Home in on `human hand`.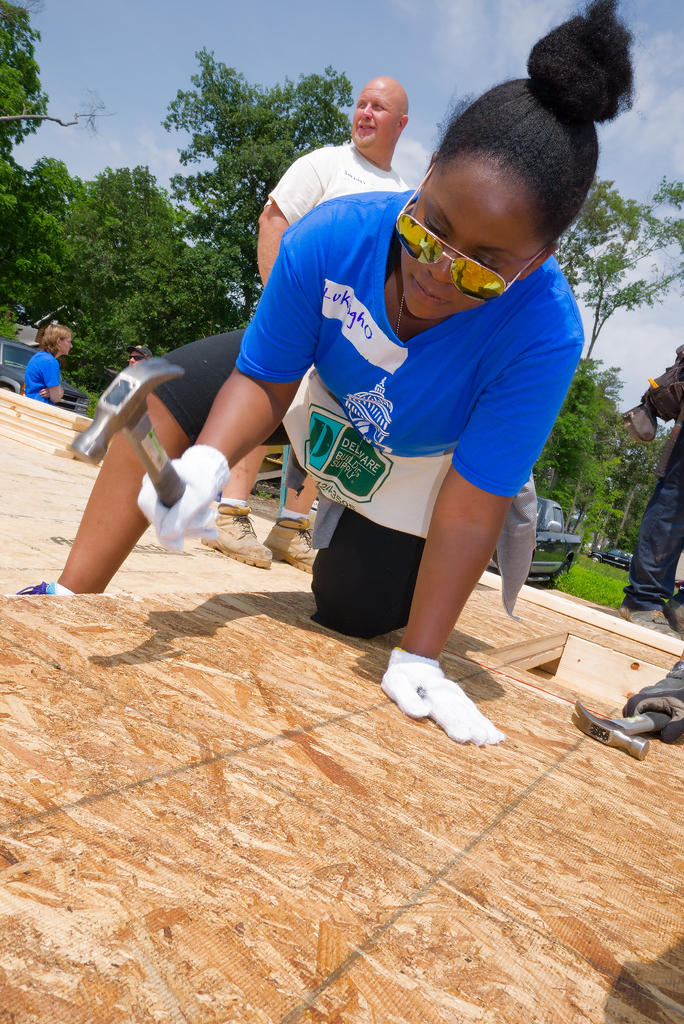
Homed in at bbox=(37, 386, 51, 400).
